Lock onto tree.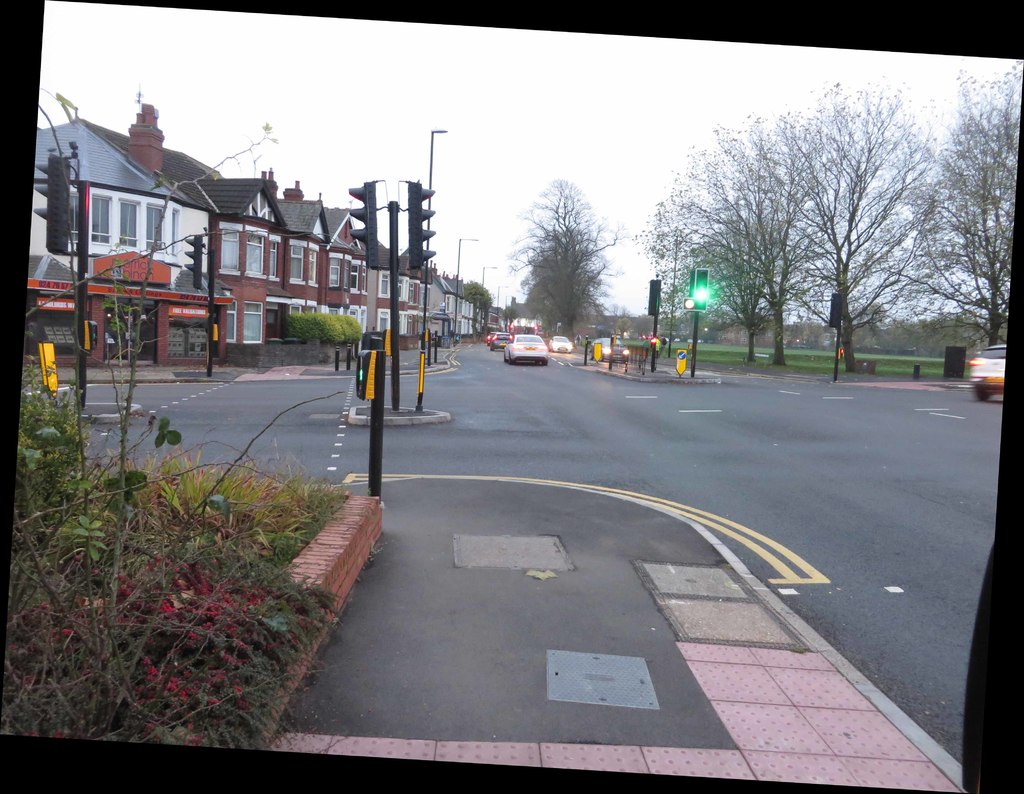
Locked: detection(675, 193, 824, 364).
